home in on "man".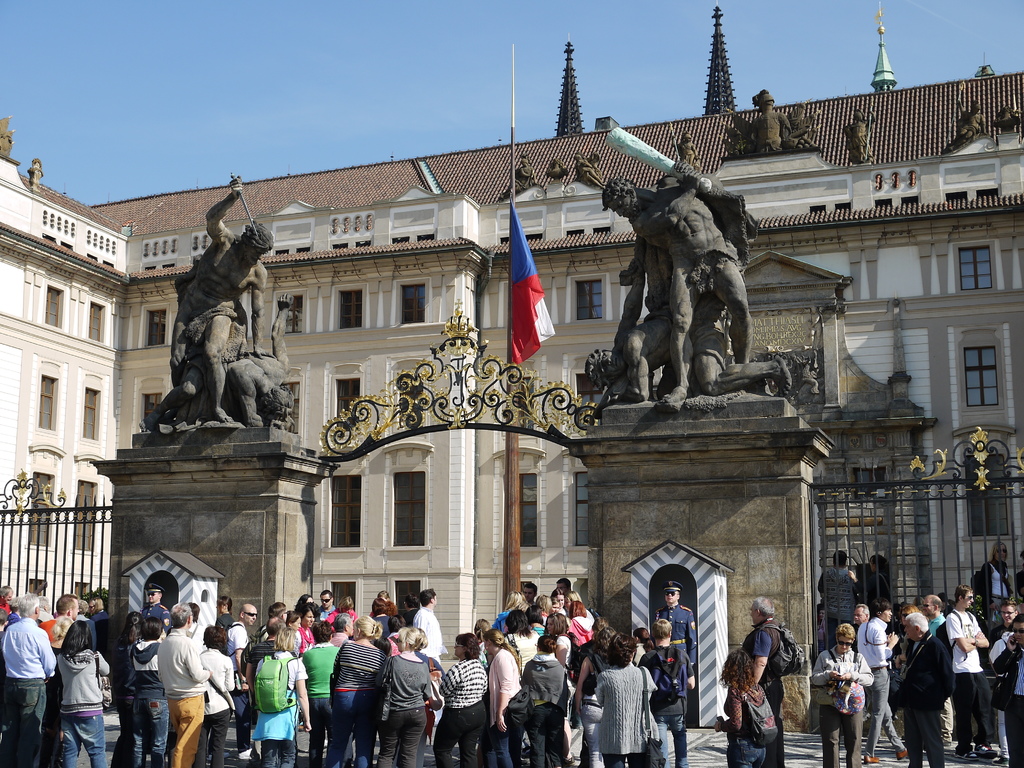
Homed in at 671,132,700,166.
